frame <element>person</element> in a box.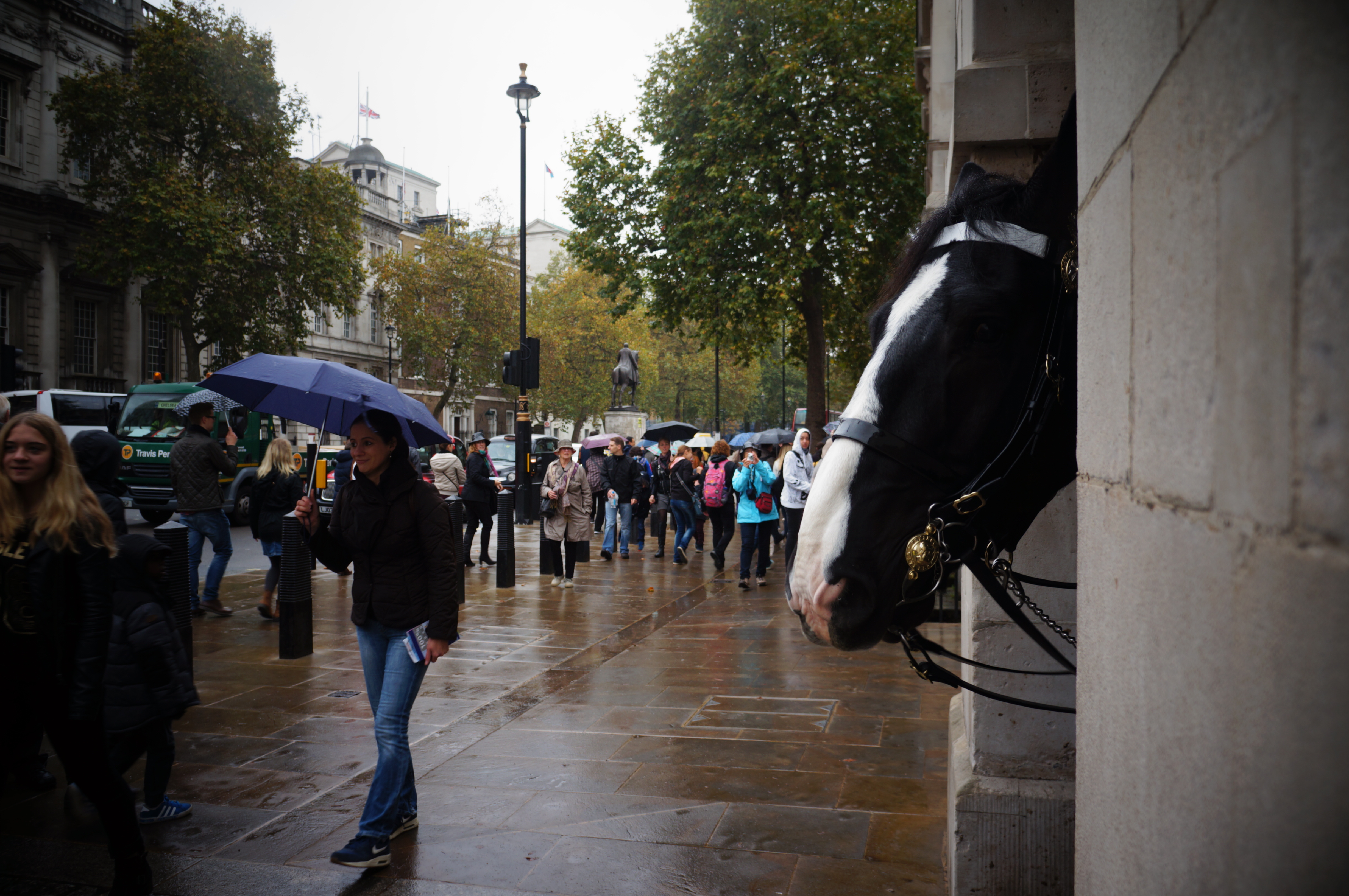
region(70, 118, 89, 182).
